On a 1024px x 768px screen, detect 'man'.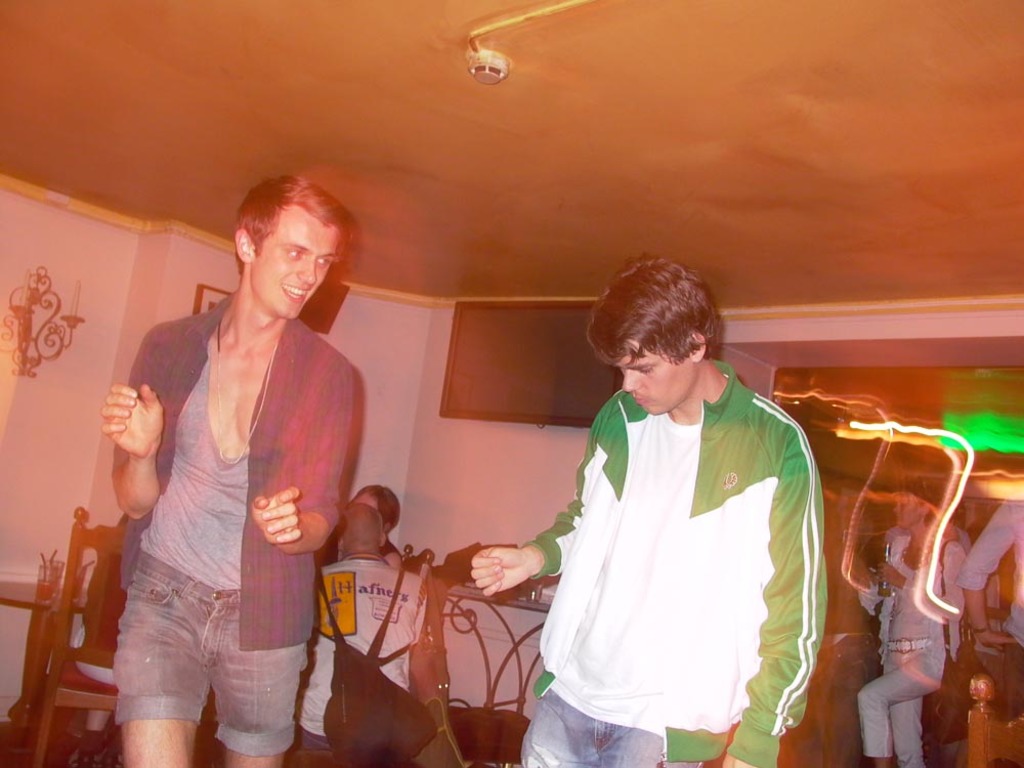
96, 177, 352, 767.
